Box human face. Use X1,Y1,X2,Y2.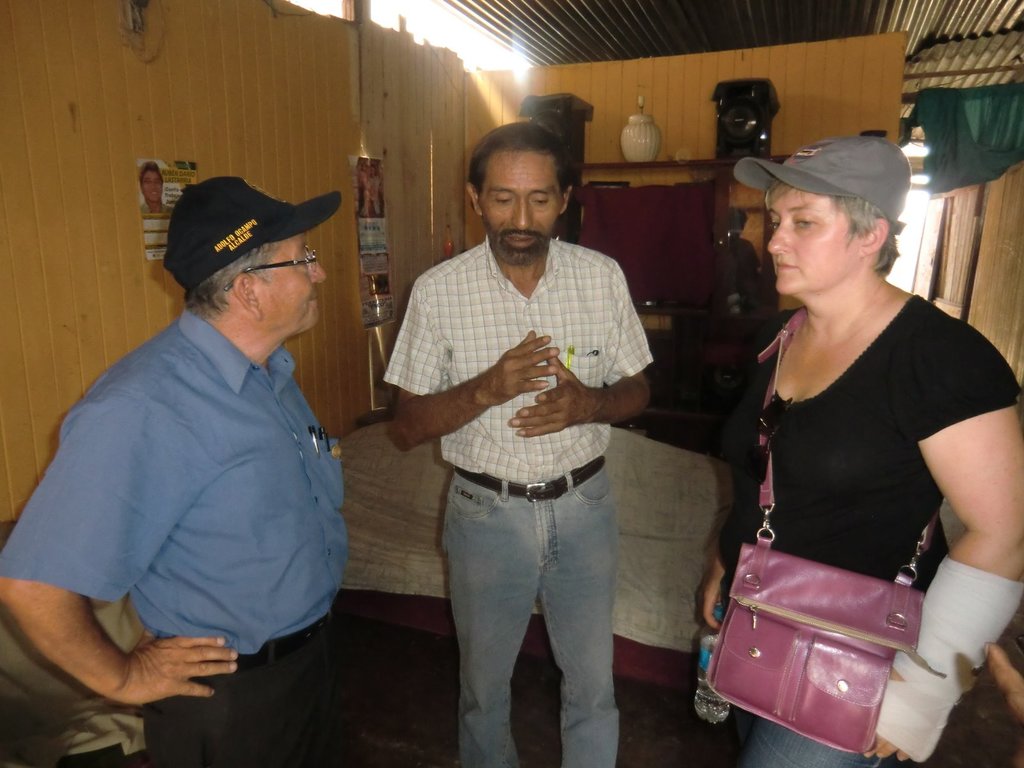
476,150,563,257.
